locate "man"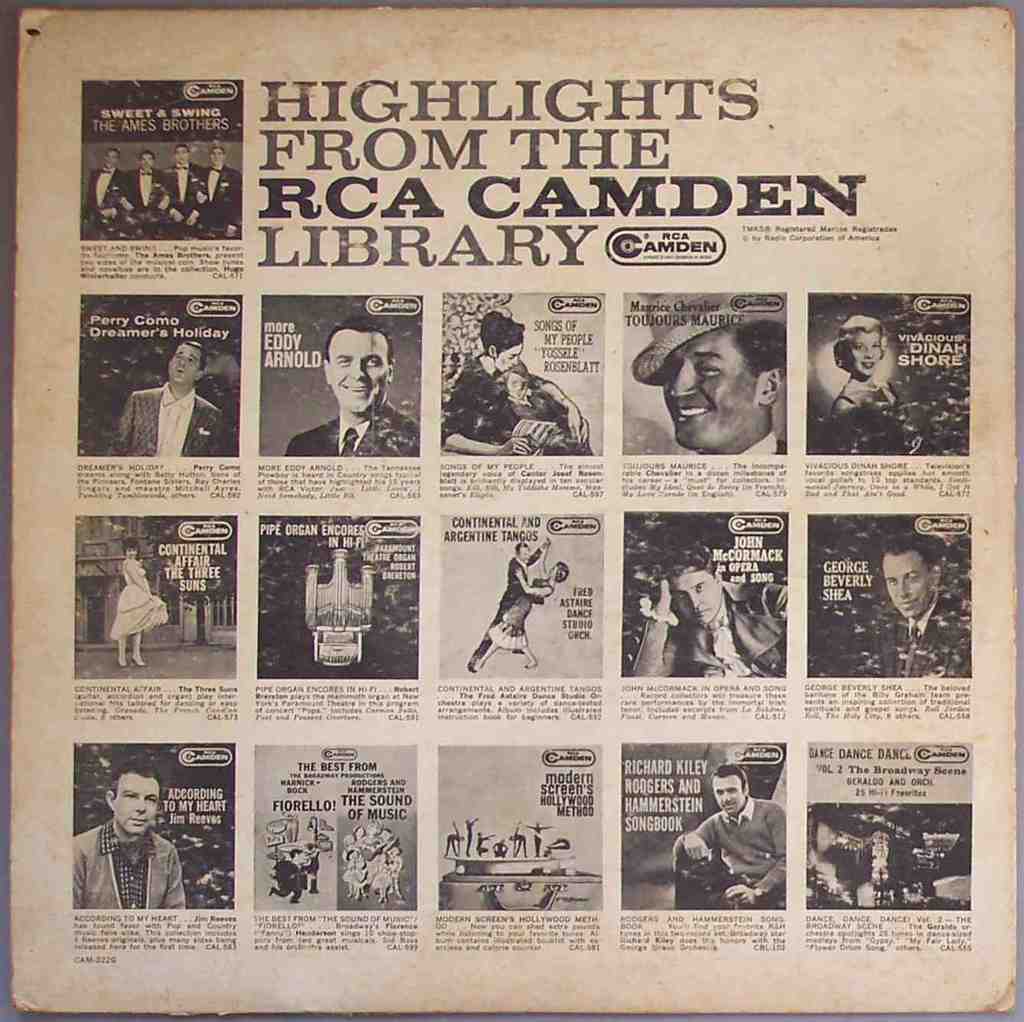
x1=197, y1=144, x2=248, y2=231
